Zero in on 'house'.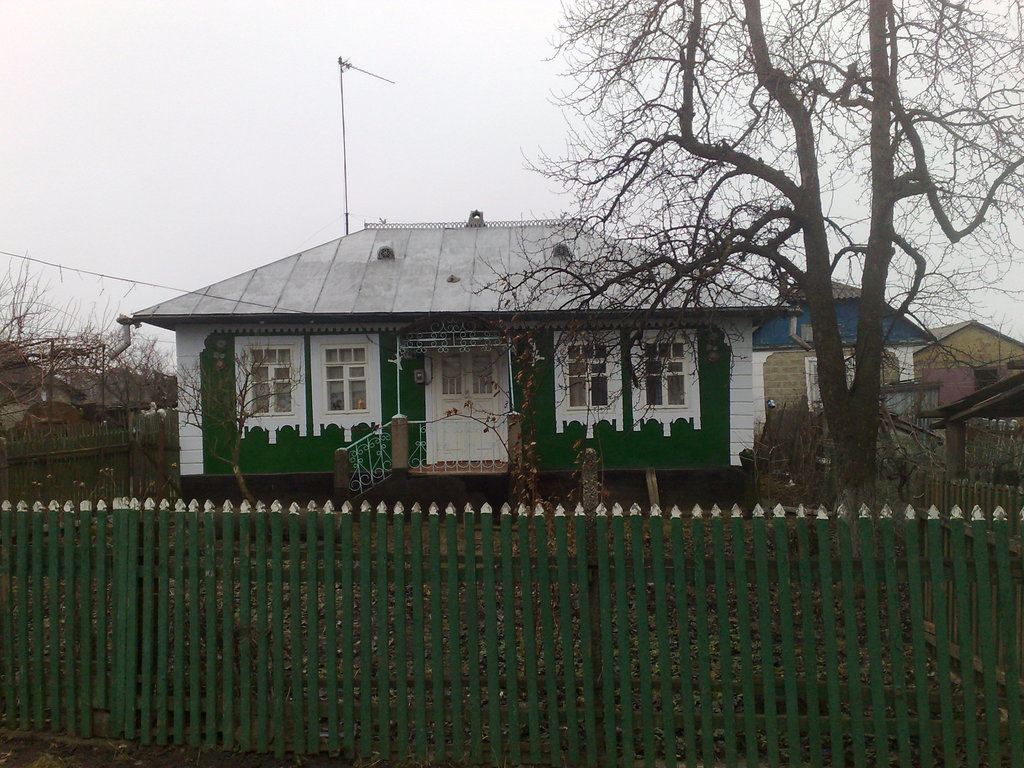
Zeroed in: 0,348,95,445.
